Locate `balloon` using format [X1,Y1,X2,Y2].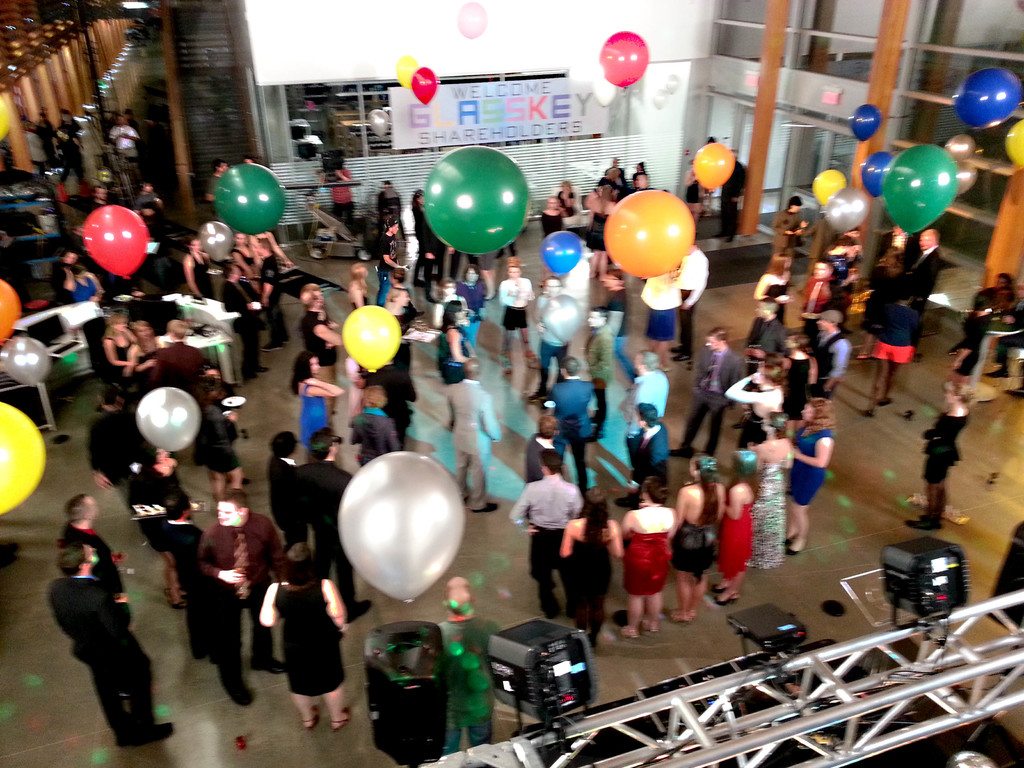
[861,153,897,196].
